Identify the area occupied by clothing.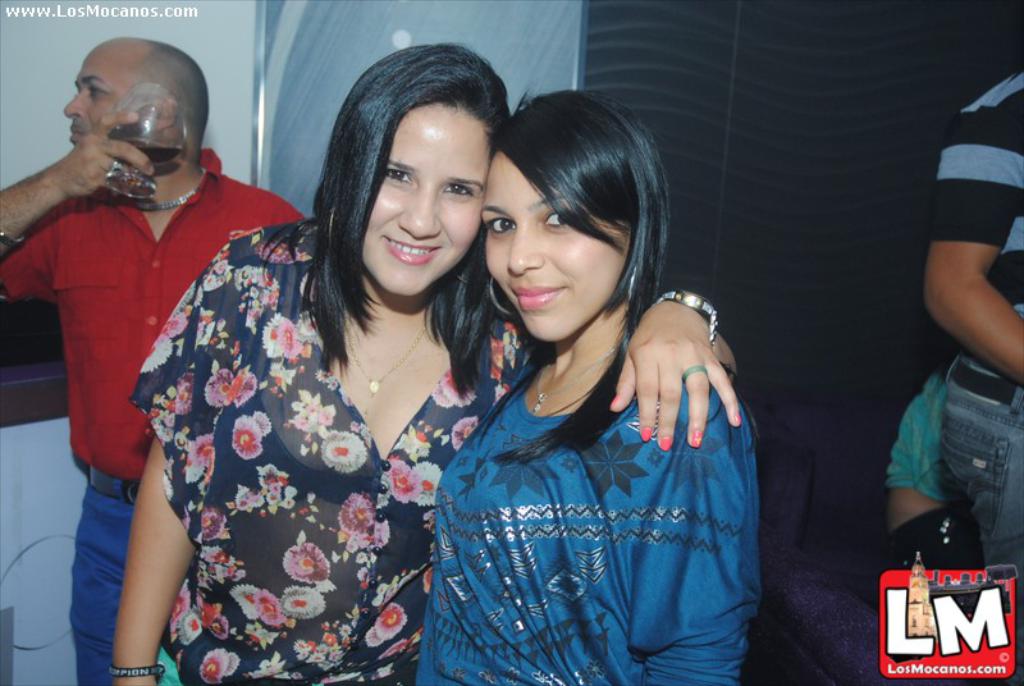
Area: 925/64/1023/685.
